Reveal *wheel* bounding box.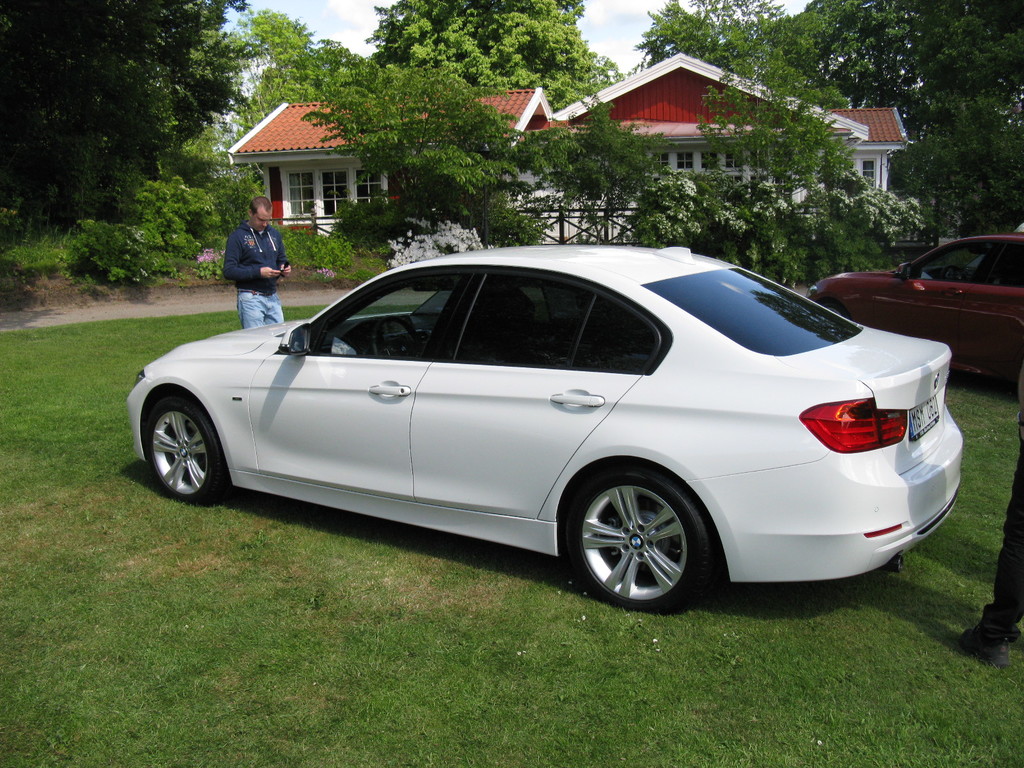
Revealed: locate(144, 399, 231, 500).
